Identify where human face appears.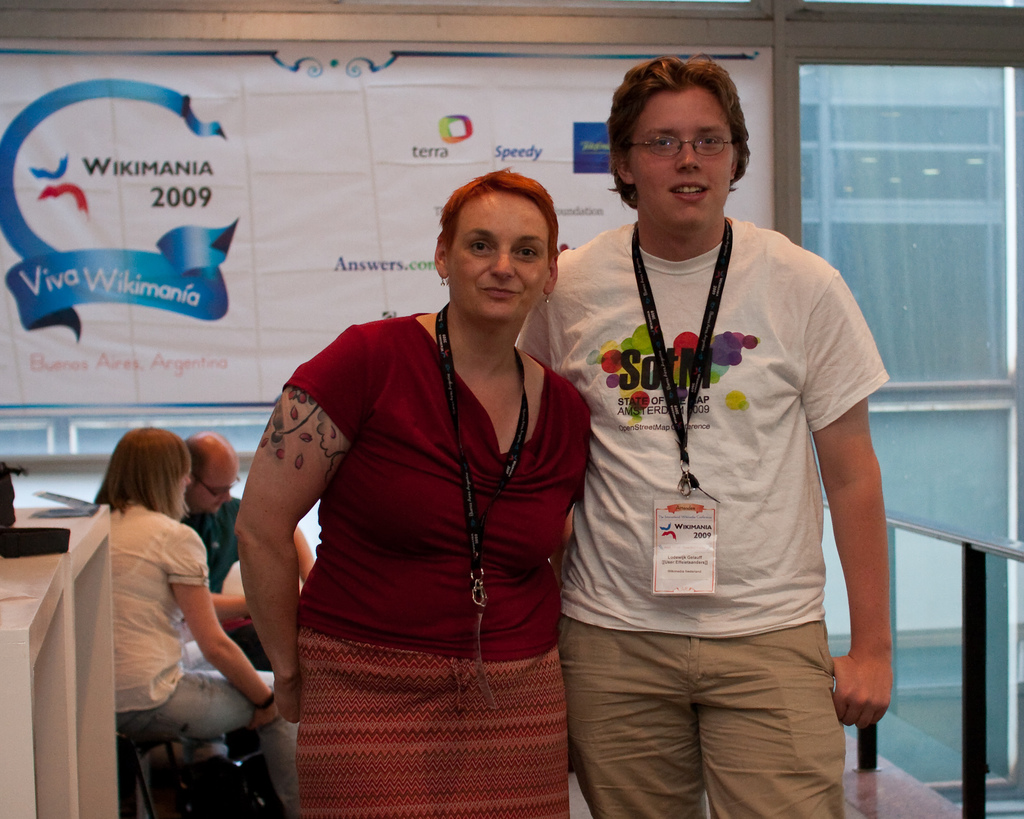
Appears at [x1=438, y1=194, x2=551, y2=322].
